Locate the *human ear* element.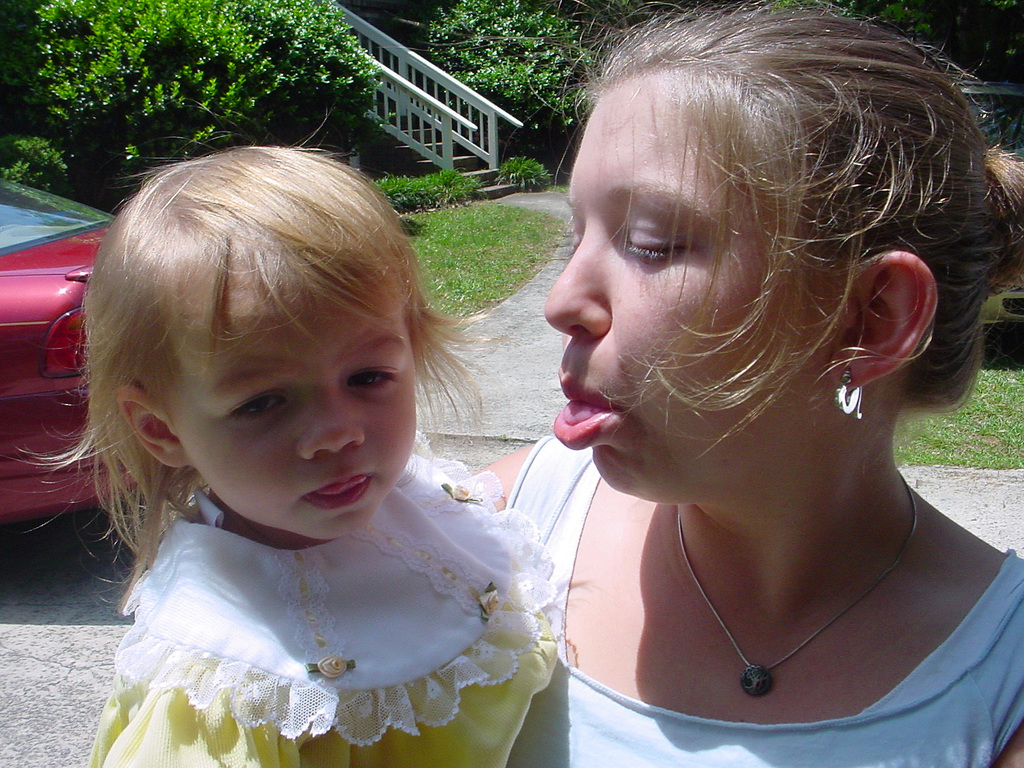
Element bbox: 826 247 941 394.
